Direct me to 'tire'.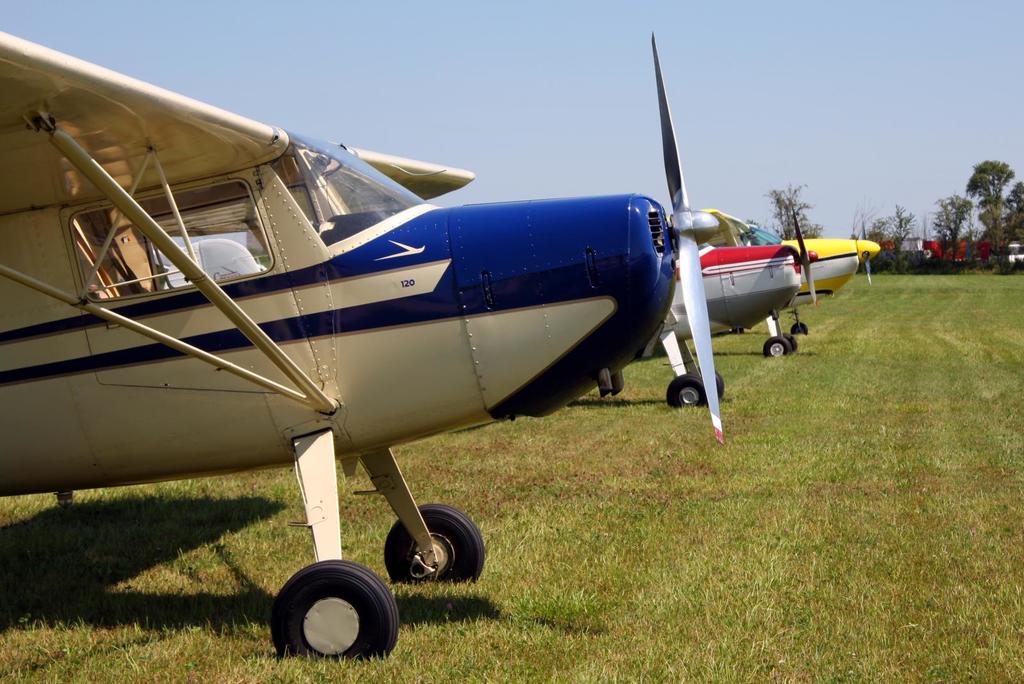
Direction: box(385, 503, 484, 583).
